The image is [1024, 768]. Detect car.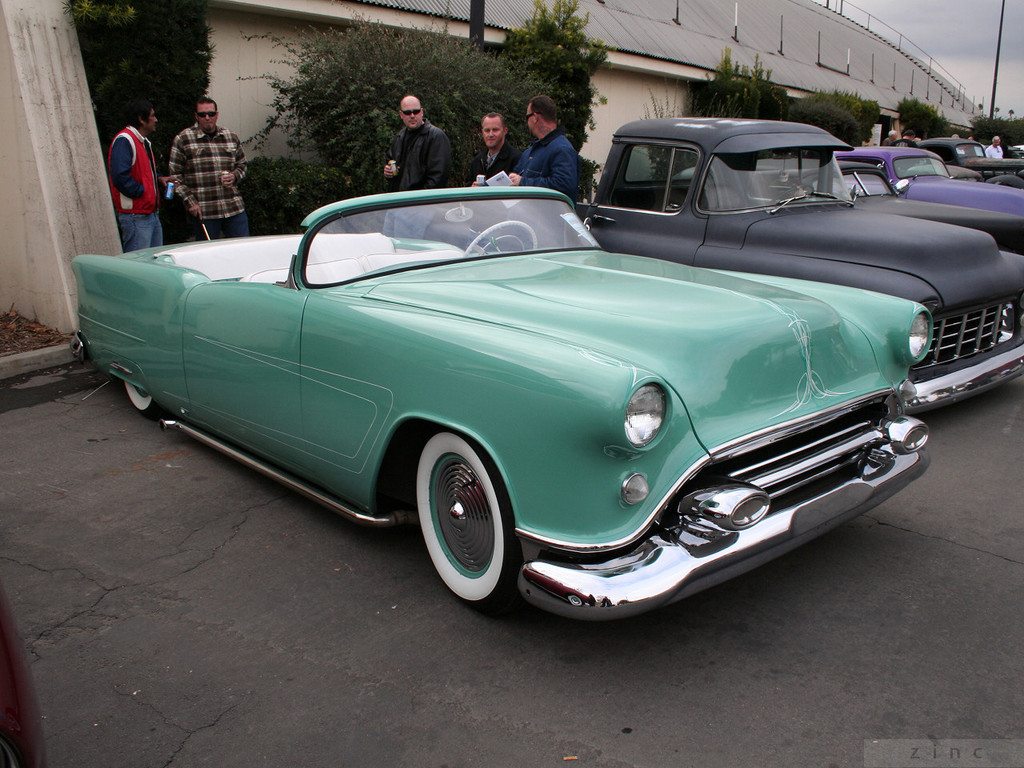
Detection: {"left": 839, "top": 146, "right": 1023, "bottom": 223}.
